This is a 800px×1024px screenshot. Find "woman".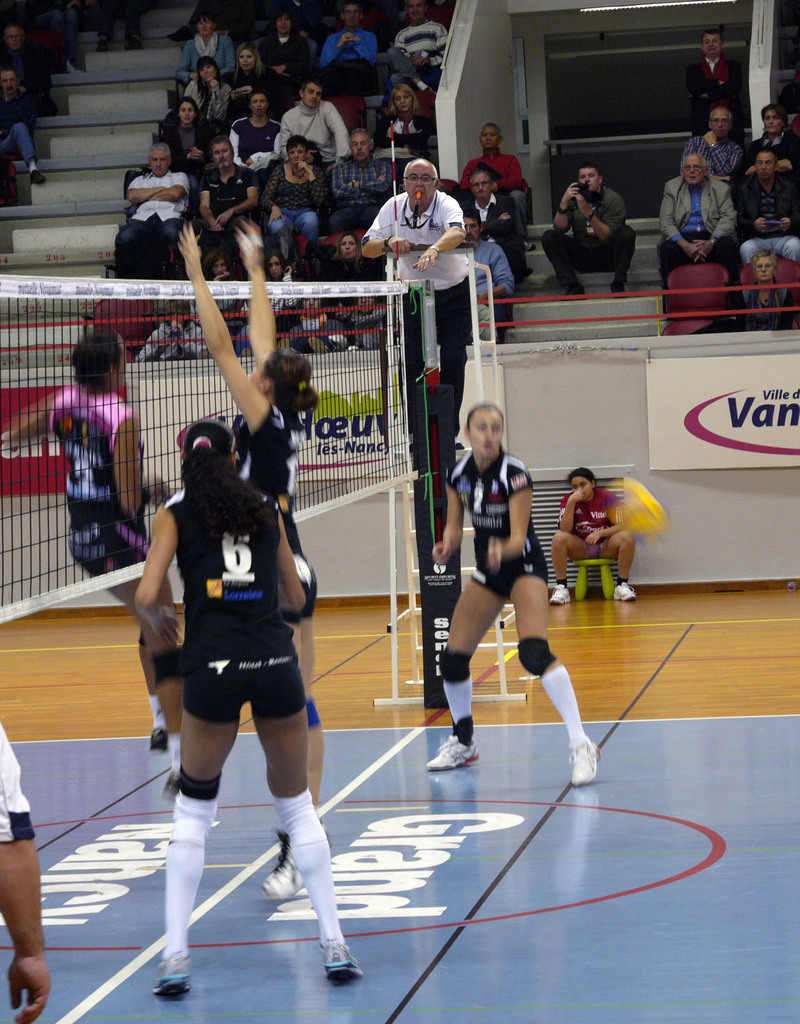
Bounding box: box=[164, 95, 216, 198].
